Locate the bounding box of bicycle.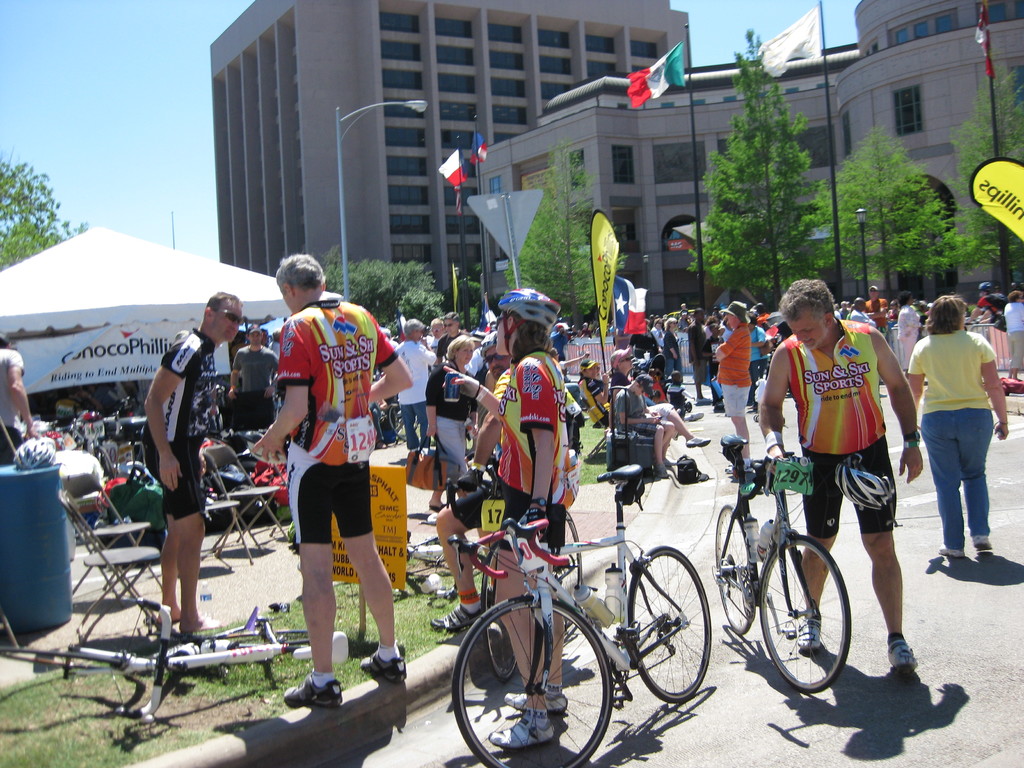
Bounding box: [left=389, top=395, right=420, bottom=445].
